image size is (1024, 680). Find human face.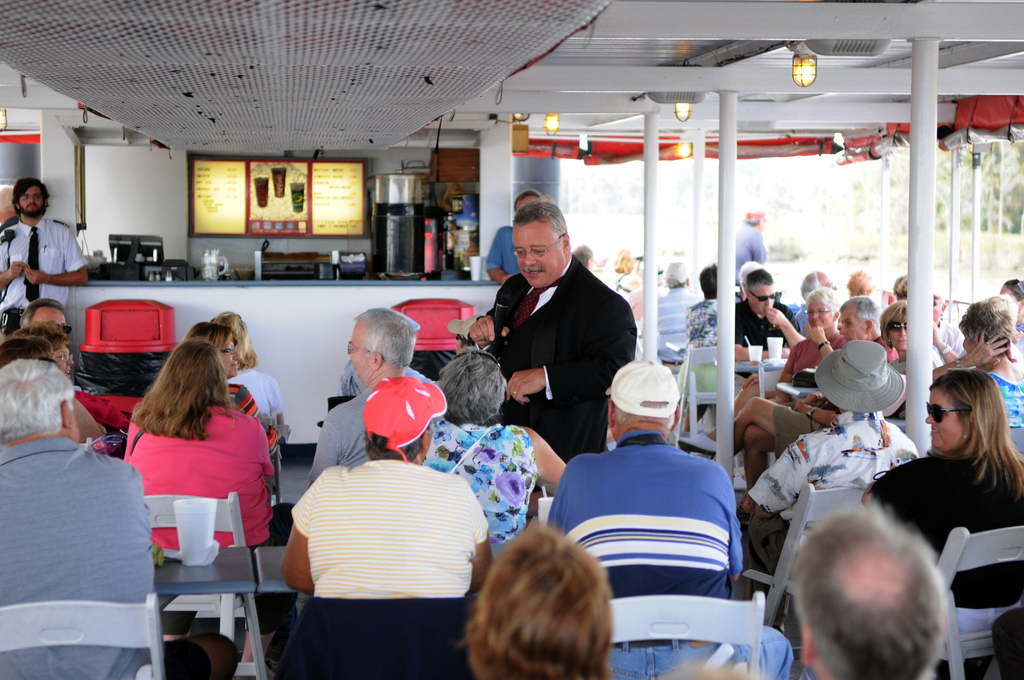
detection(15, 184, 46, 218).
